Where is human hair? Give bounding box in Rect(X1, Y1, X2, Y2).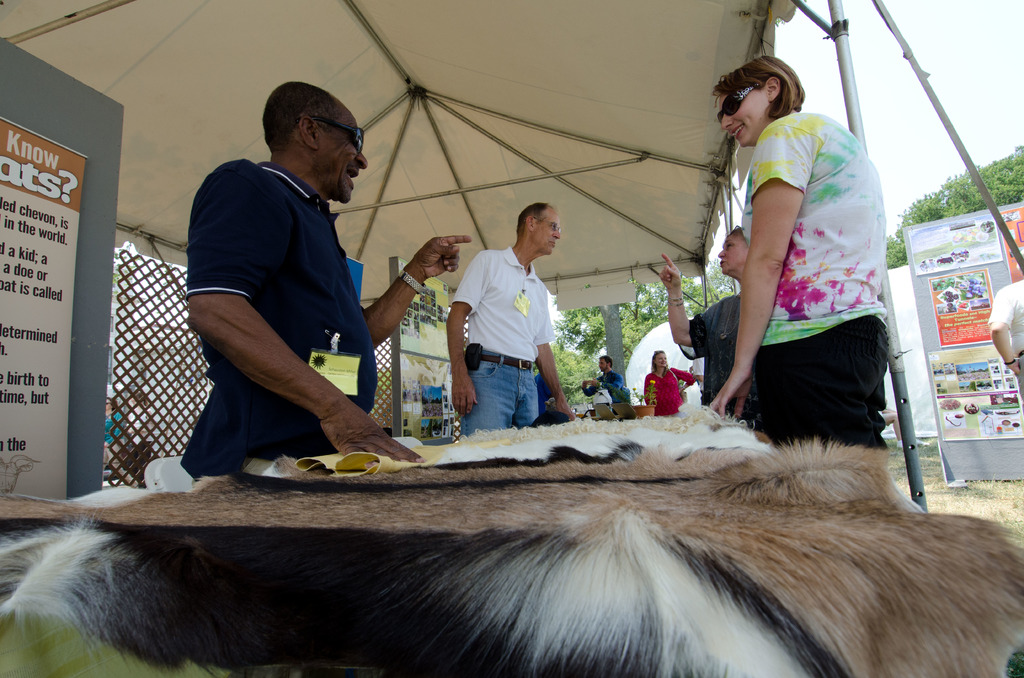
Rect(262, 81, 339, 148).
